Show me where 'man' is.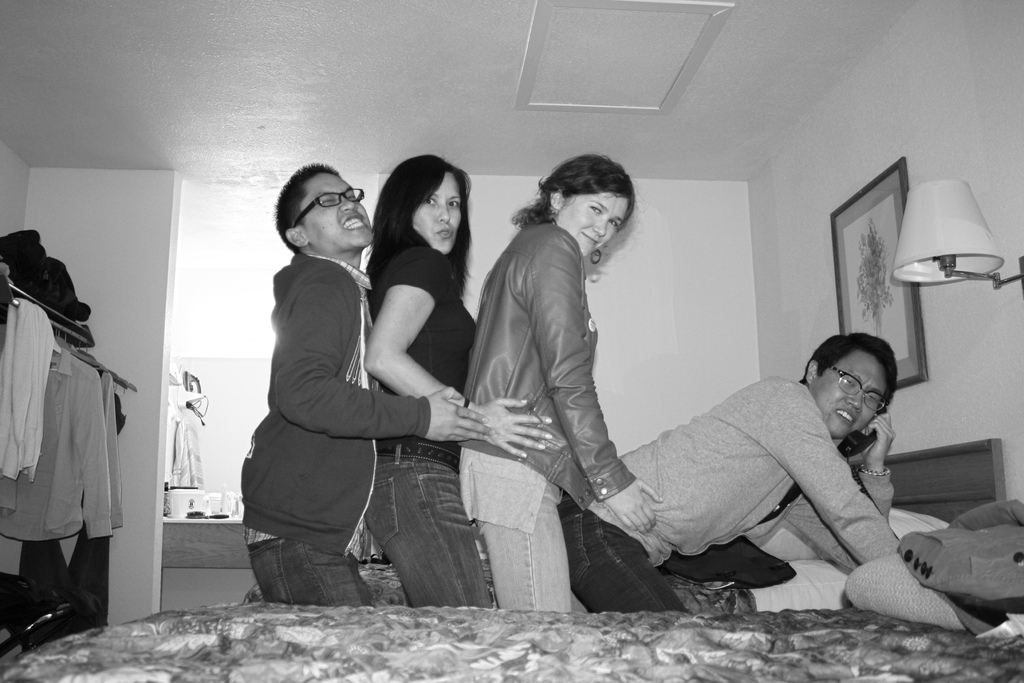
'man' is at bbox=(556, 327, 918, 616).
